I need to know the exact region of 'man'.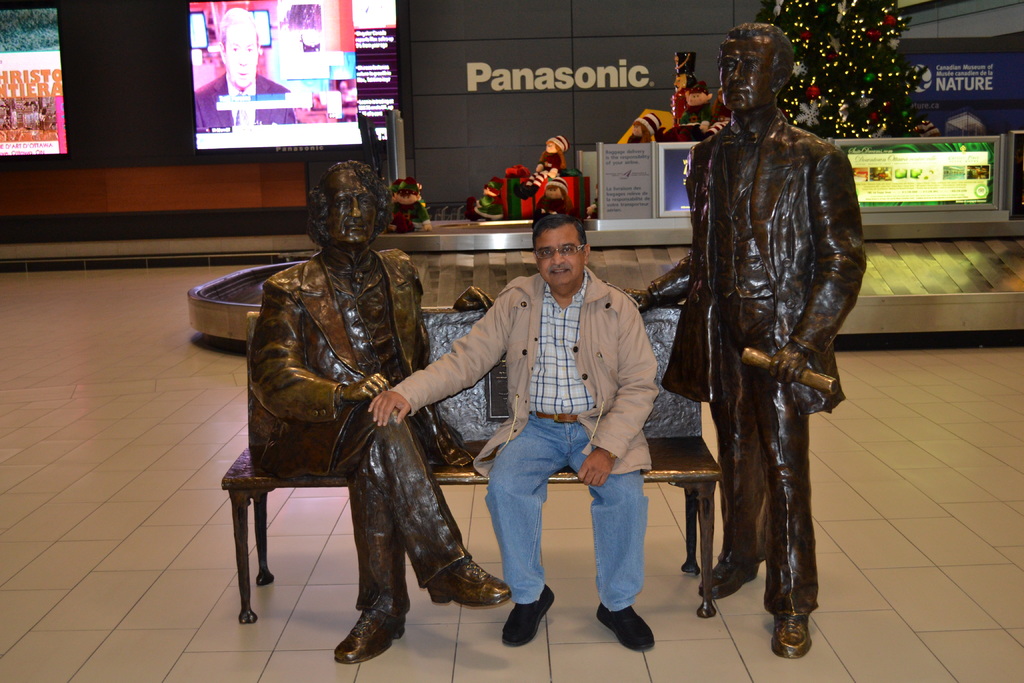
Region: pyautogui.locateOnScreen(408, 205, 665, 640).
